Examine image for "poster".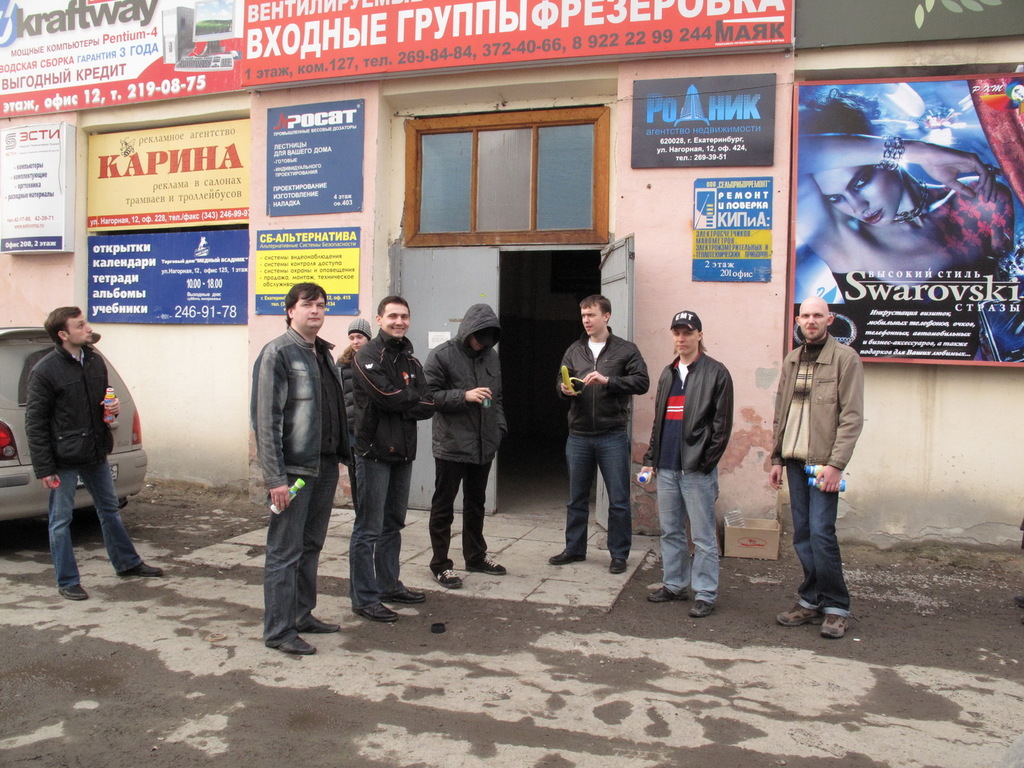
Examination result: (x1=262, y1=97, x2=362, y2=216).
